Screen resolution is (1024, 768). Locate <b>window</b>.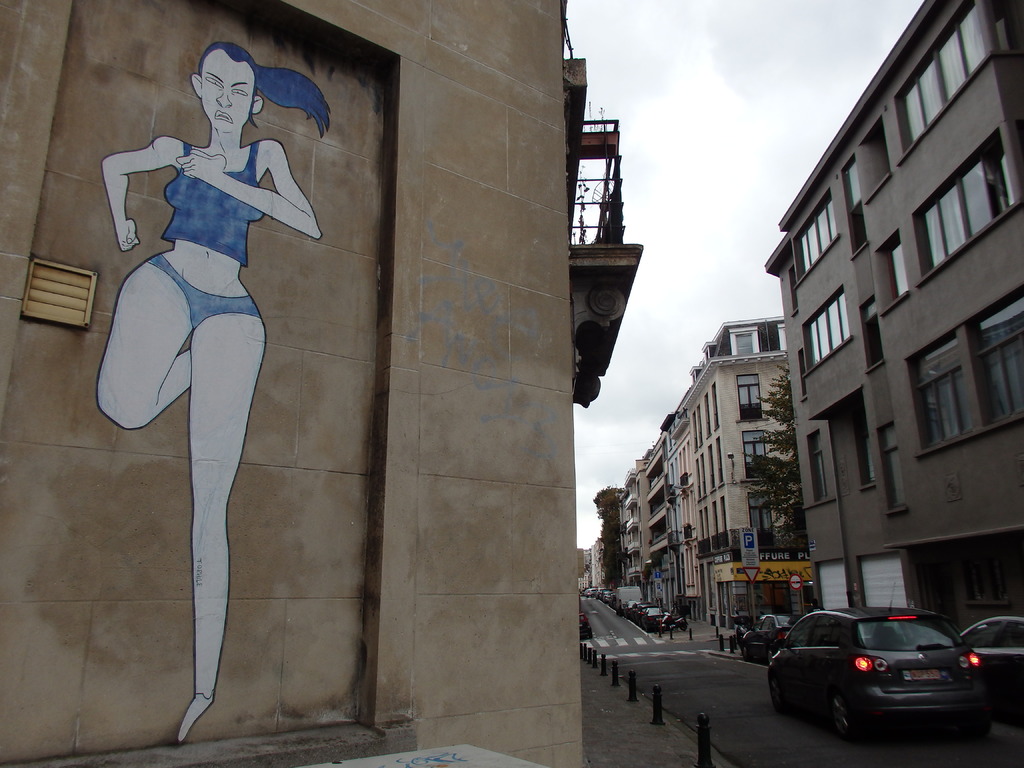
[x1=698, y1=506, x2=714, y2=550].
